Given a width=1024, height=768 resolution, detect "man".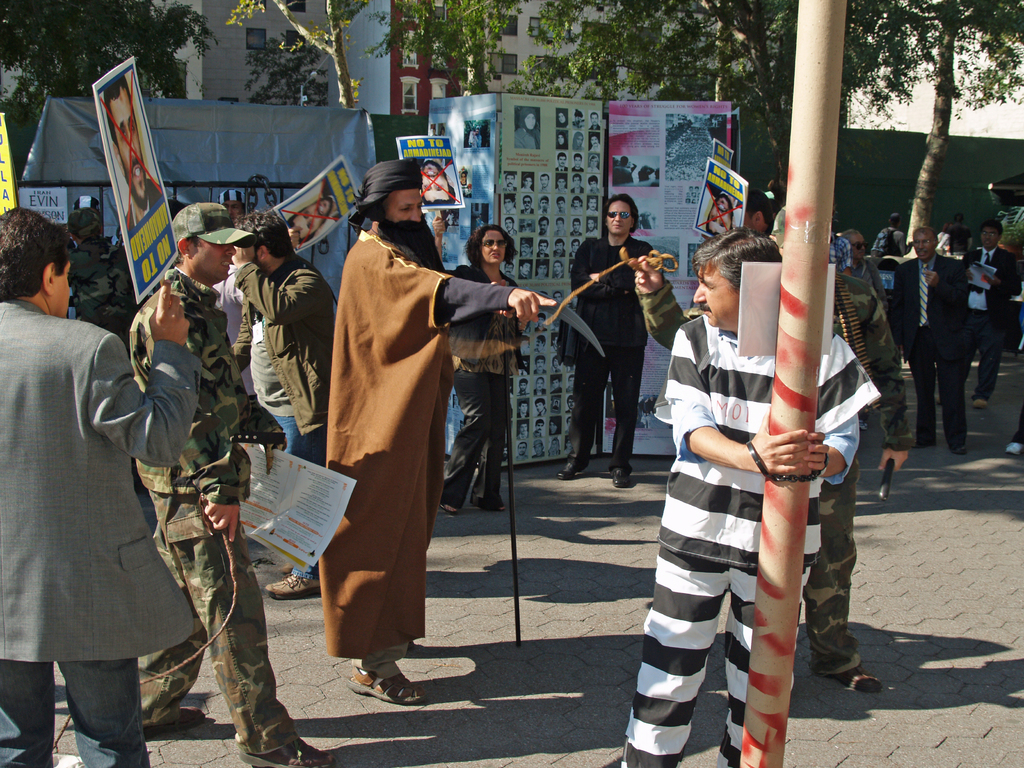
bbox=[524, 243, 530, 257].
